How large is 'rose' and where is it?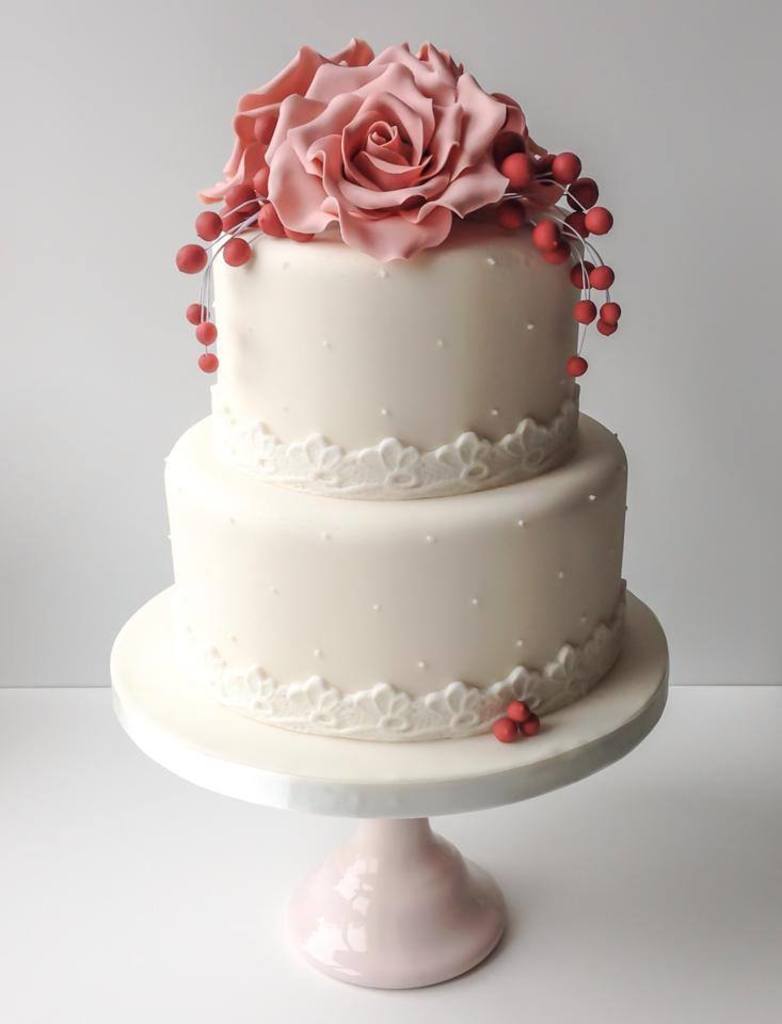
Bounding box: [202,41,374,201].
